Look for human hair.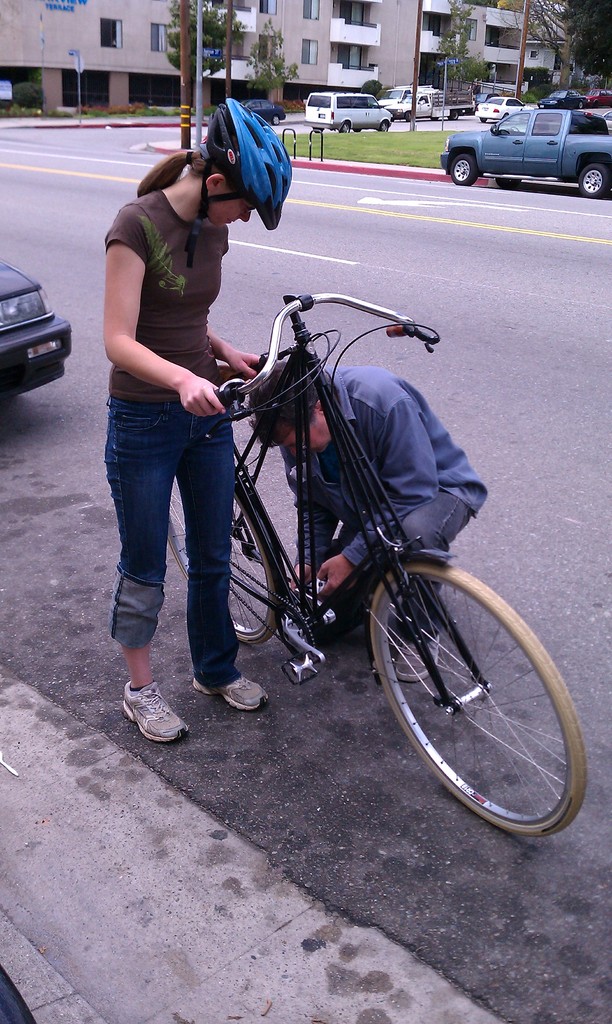
Found: bbox=(246, 350, 326, 447).
